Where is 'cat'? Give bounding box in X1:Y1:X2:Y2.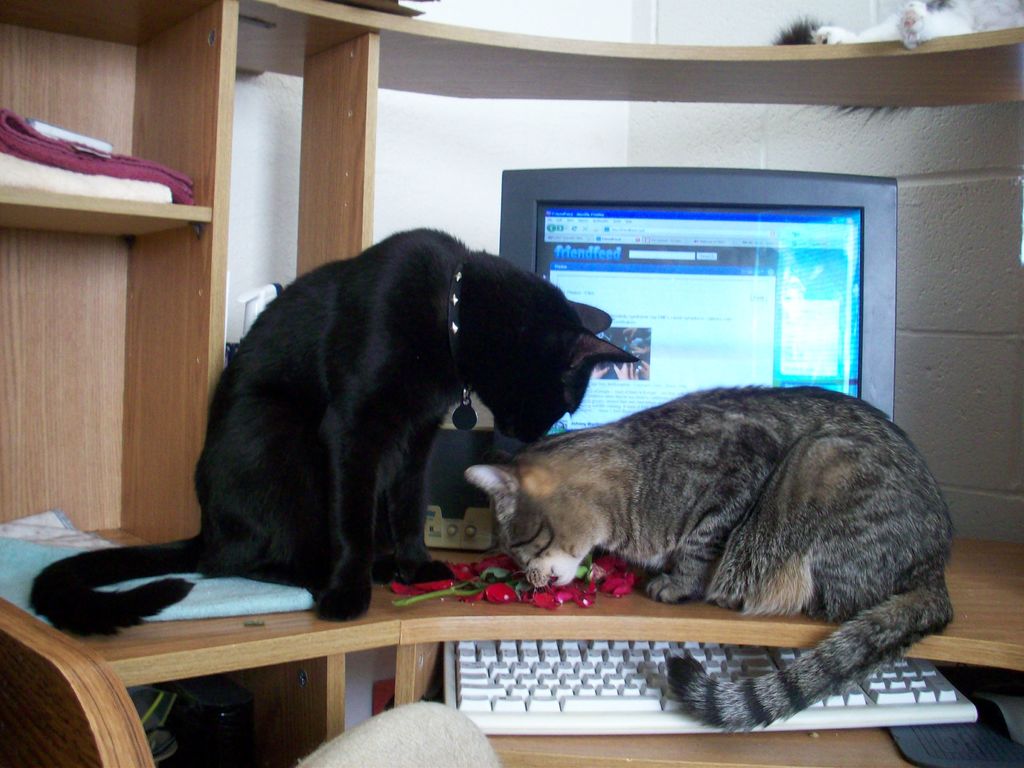
463:383:953:733.
